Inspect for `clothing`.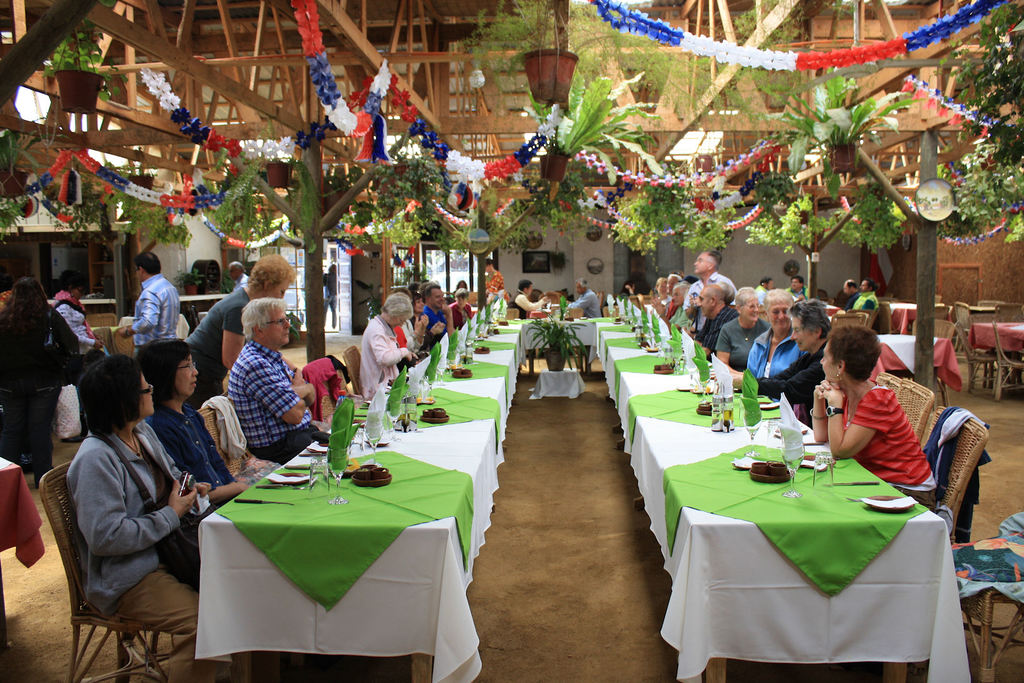
Inspection: select_region(220, 339, 323, 465).
